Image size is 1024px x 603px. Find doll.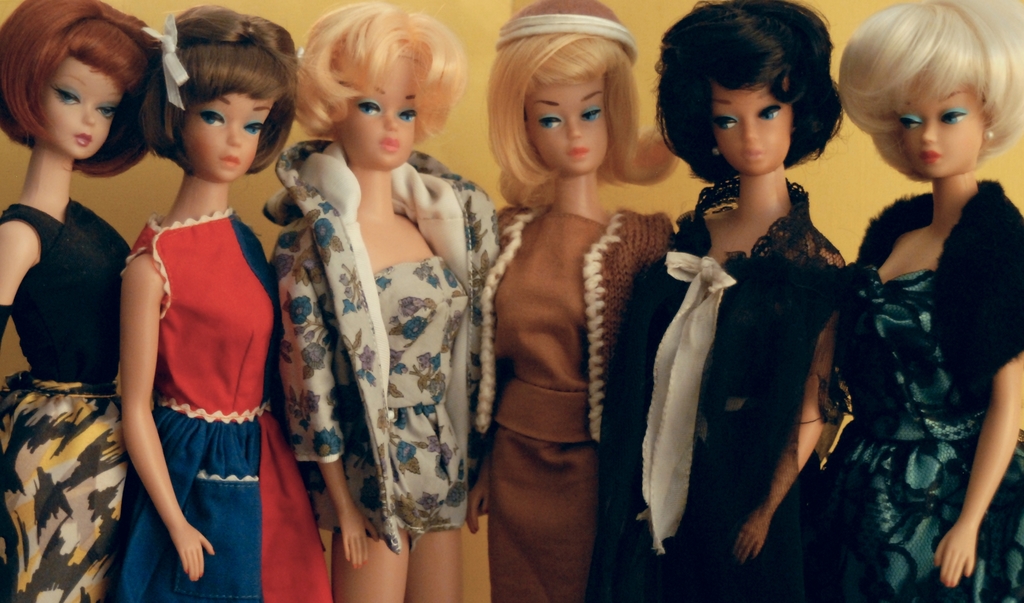
bbox=(0, 0, 160, 593).
